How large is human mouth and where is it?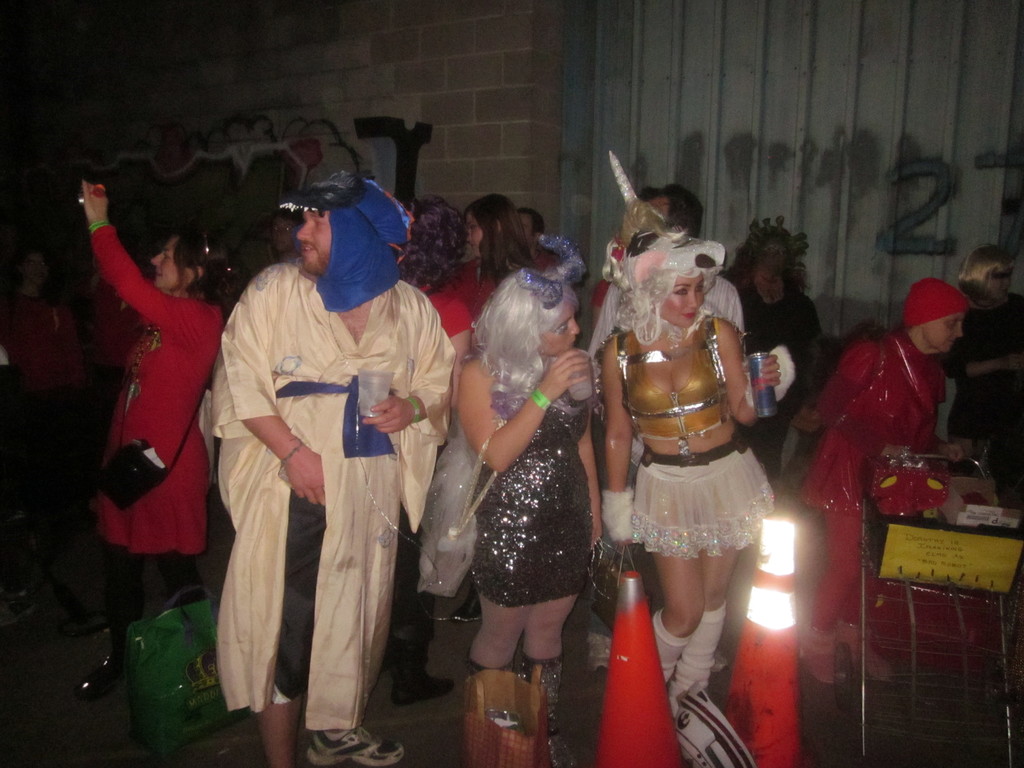
Bounding box: [left=687, top=314, right=691, bottom=315].
